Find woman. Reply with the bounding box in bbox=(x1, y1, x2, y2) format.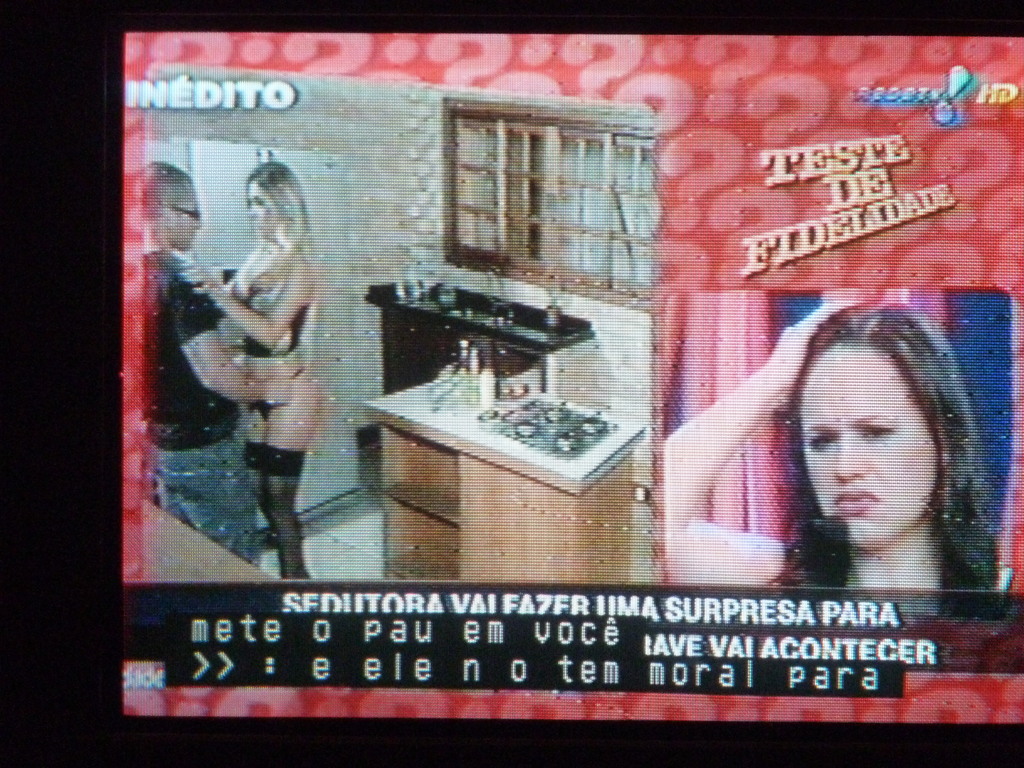
bbox=(202, 155, 329, 586).
